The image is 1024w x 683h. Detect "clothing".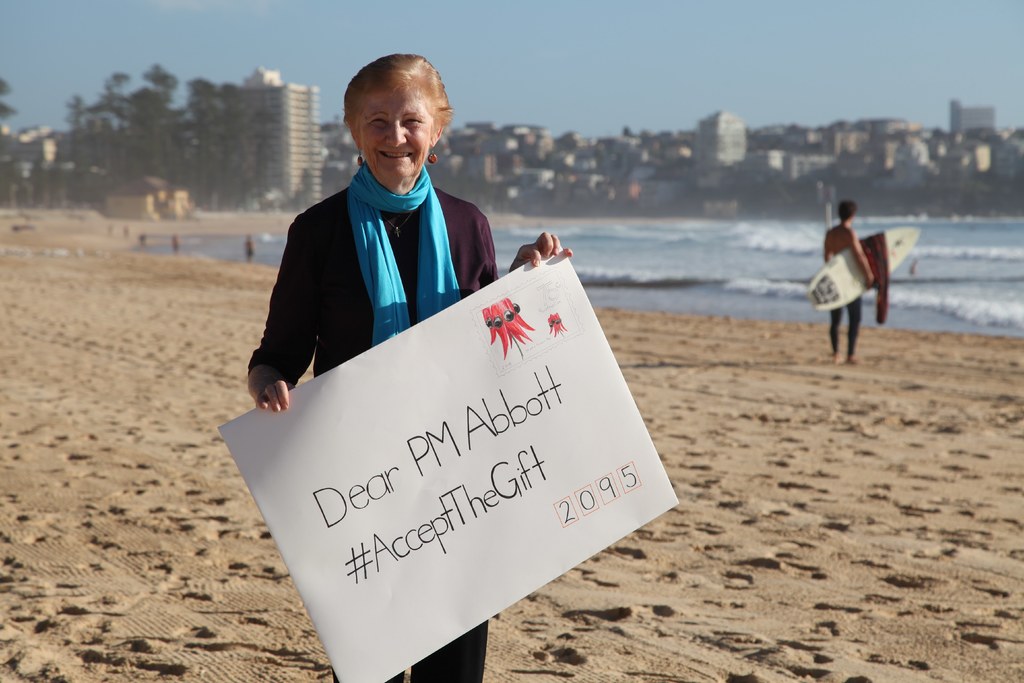
Detection: bbox=(256, 165, 506, 682).
